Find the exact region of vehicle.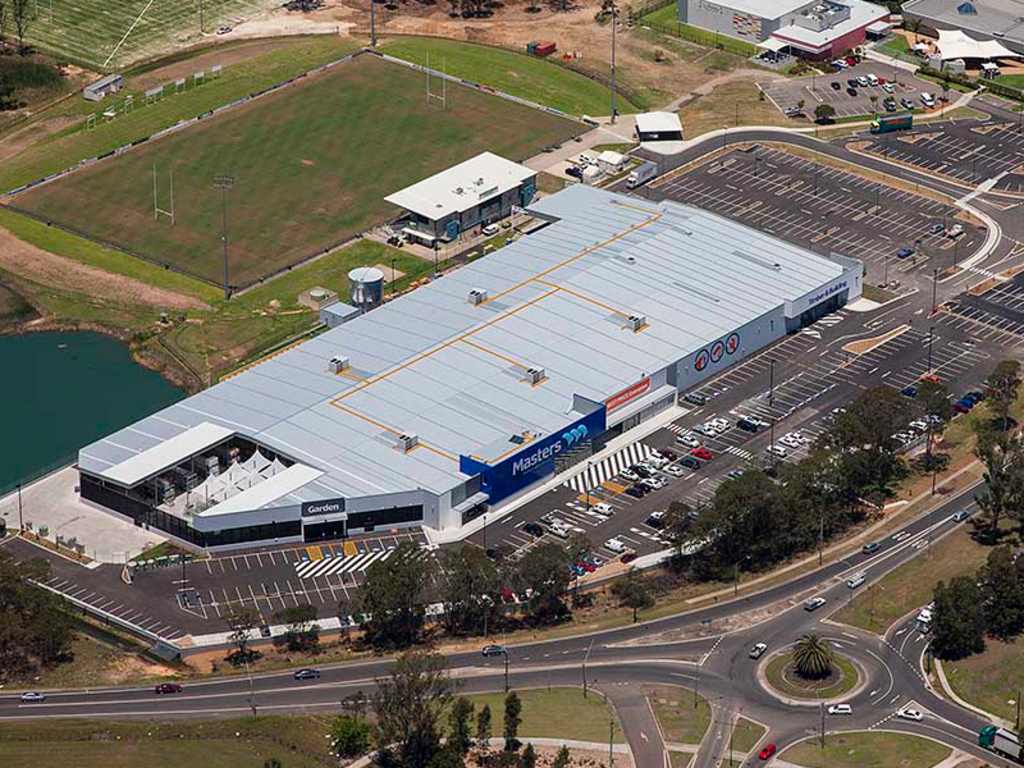
Exact region: region(919, 599, 936, 630).
